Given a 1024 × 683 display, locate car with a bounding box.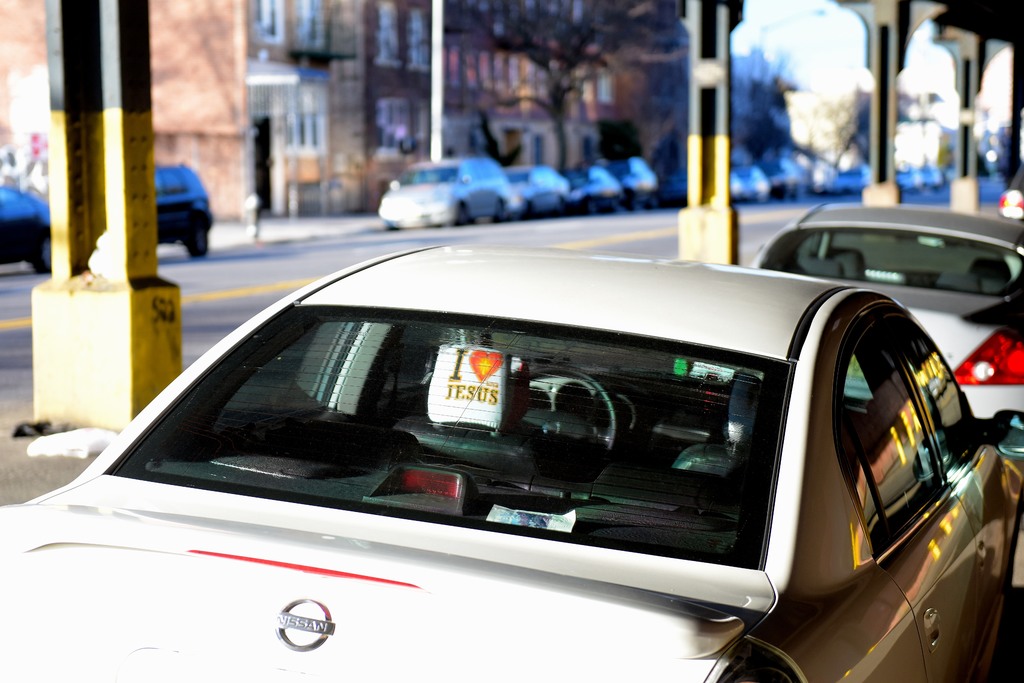
Located: 146/161/216/260.
